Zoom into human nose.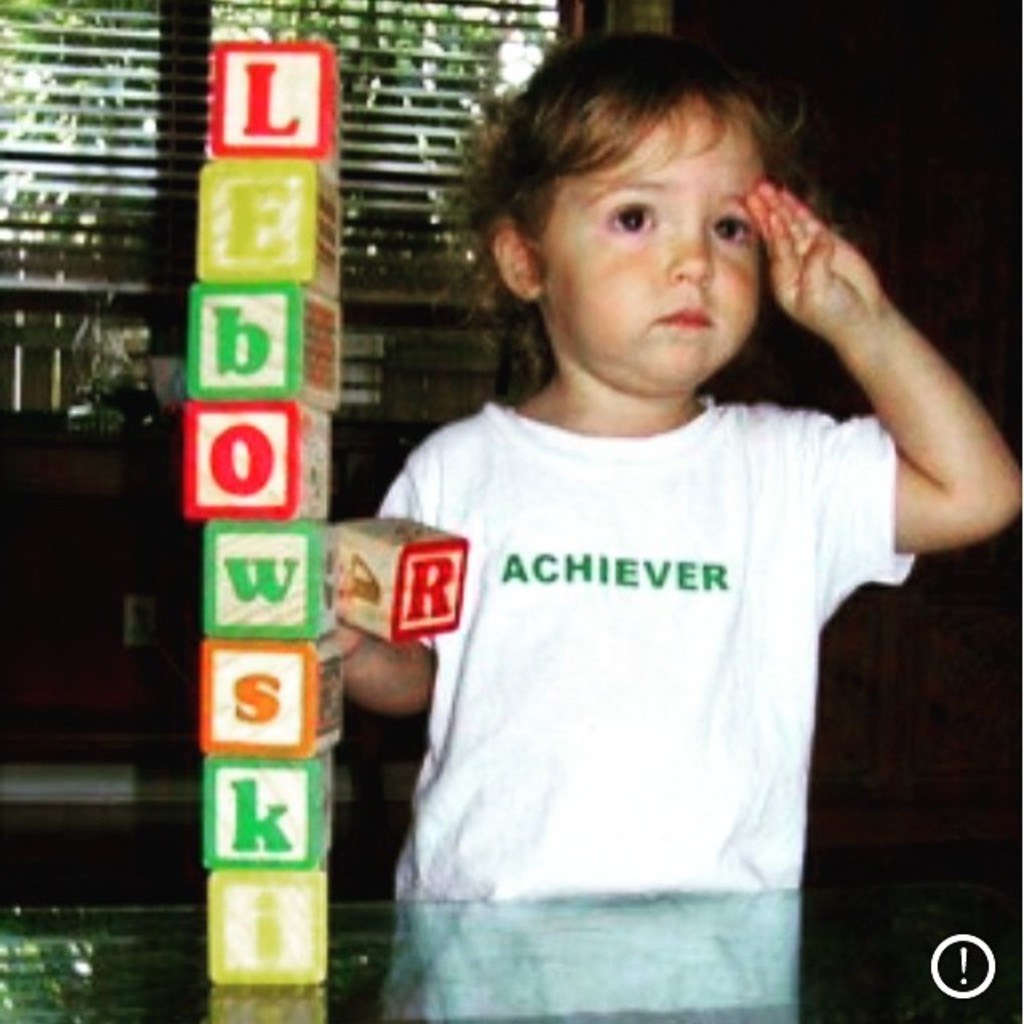
Zoom target: <bbox>666, 213, 718, 283</bbox>.
